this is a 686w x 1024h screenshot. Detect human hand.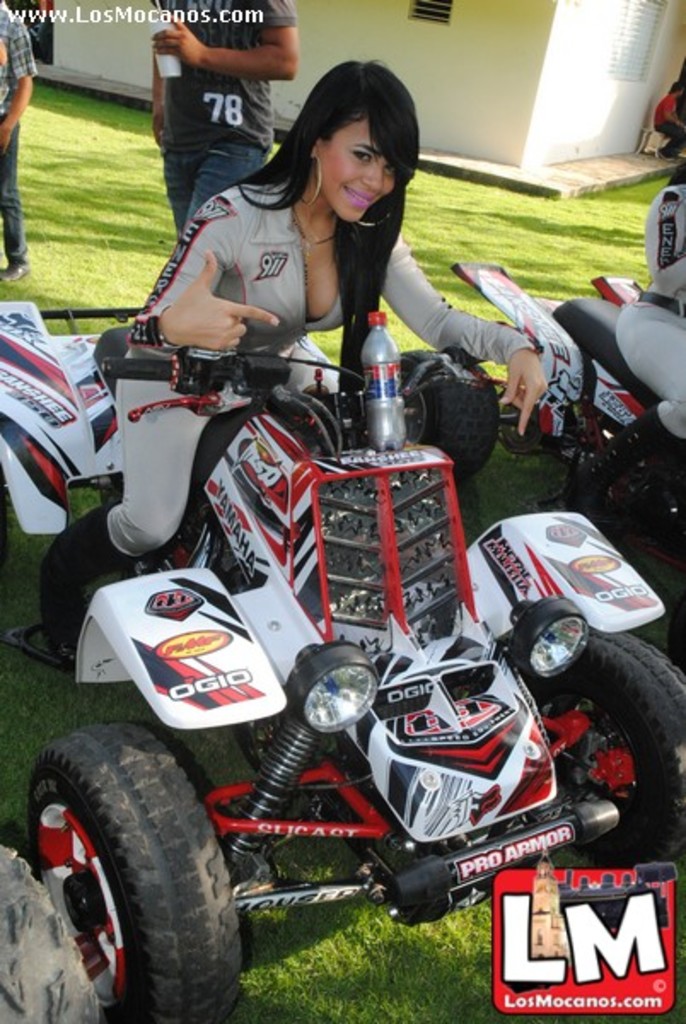
l=0, t=123, r=10, b=160.
